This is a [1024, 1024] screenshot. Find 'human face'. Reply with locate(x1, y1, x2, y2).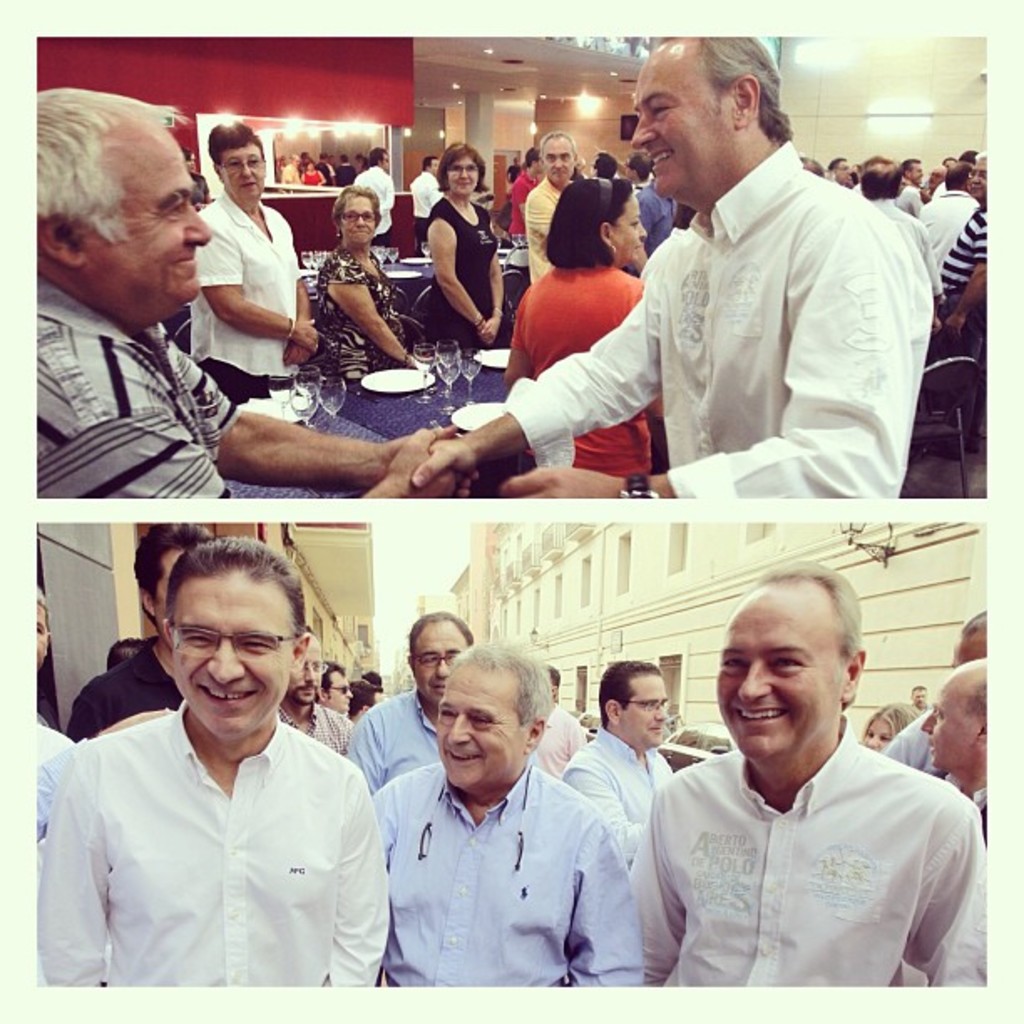
locate(709, 576, 878, 790).
